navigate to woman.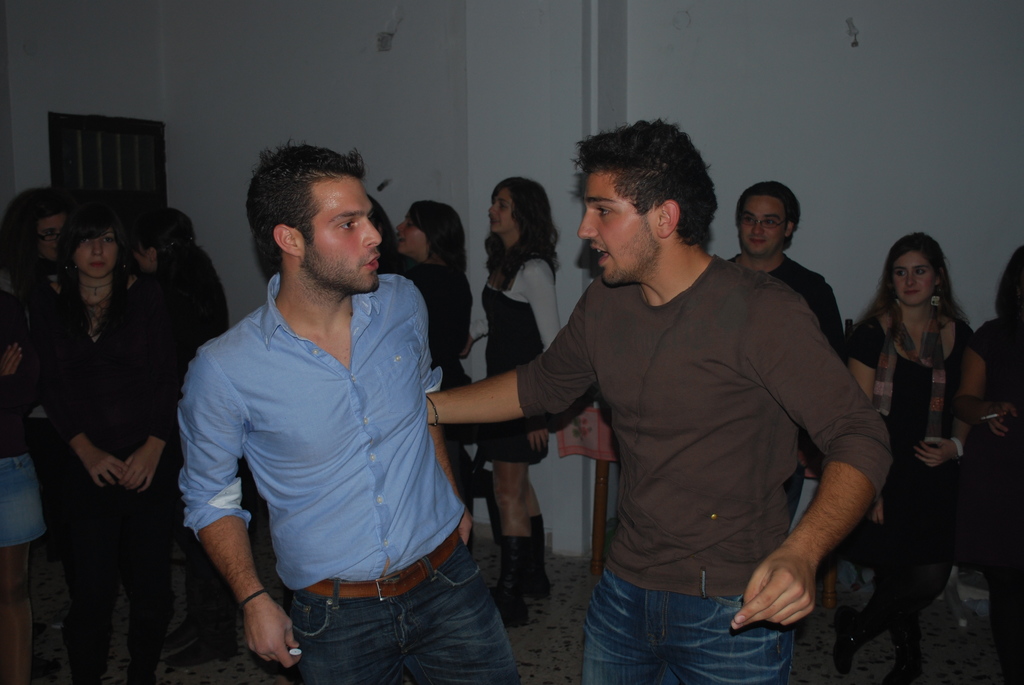
Navigation target: left=31, top=170, right=182, bottom=684.
